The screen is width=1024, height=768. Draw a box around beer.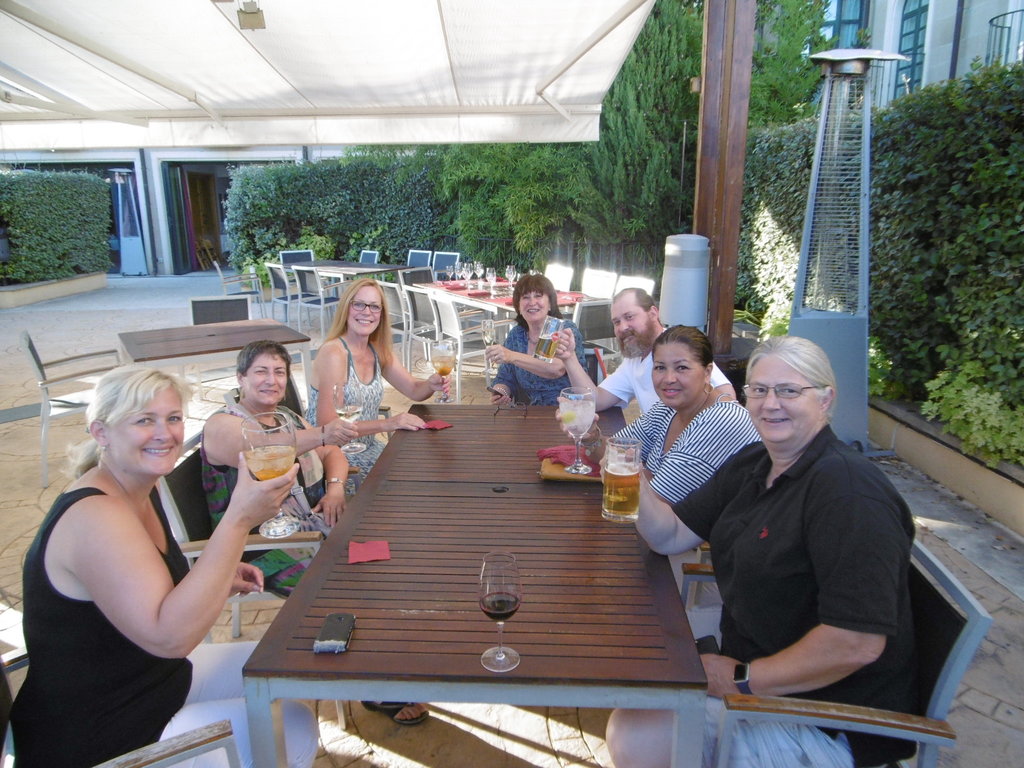
x1=518 y1=301 x2=571 y2=362.
